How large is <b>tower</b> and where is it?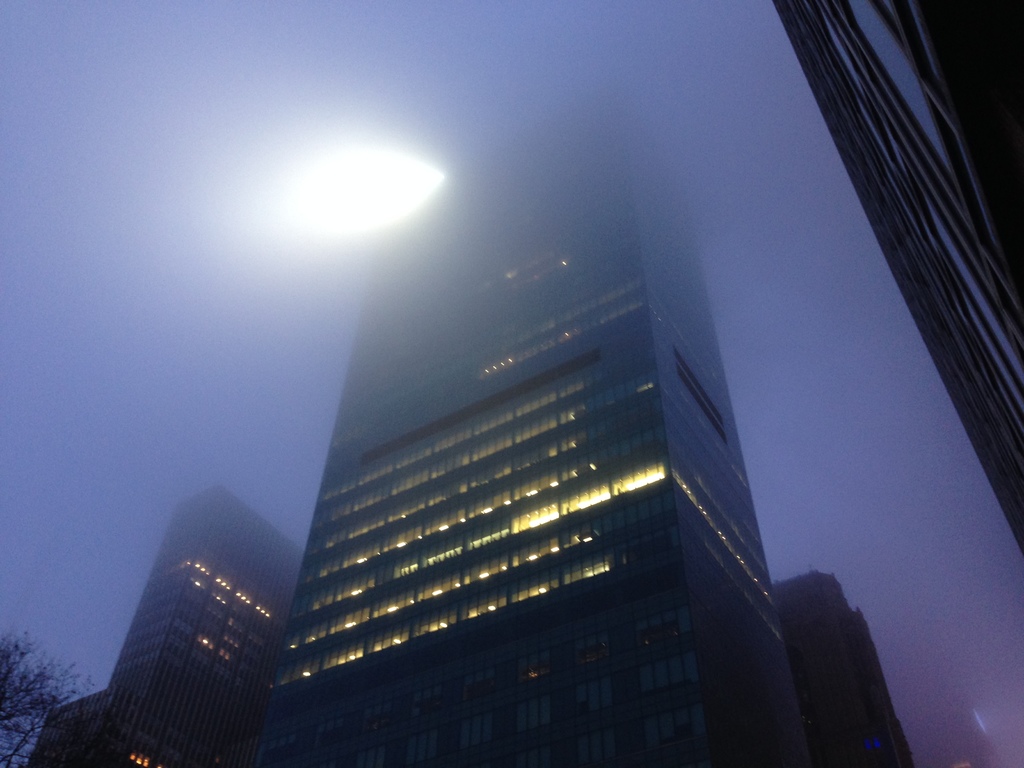
Bounding box: pyautogui.locateOnScreen(771, 568, 918, 767).
